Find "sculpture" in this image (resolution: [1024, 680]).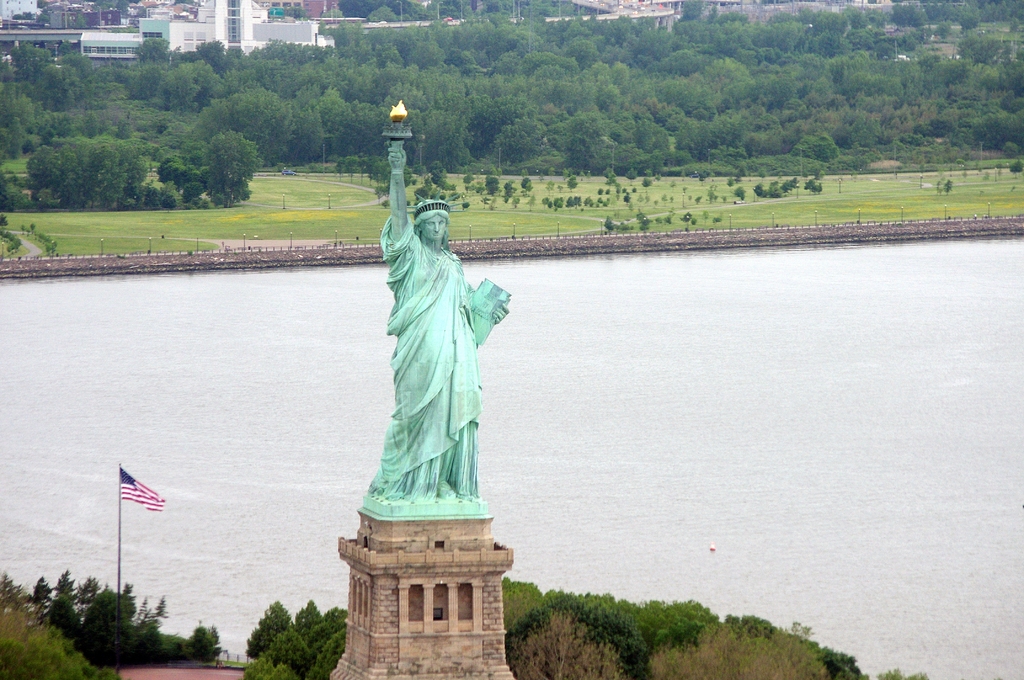
x1=359 y1=178 x2=508 y2=542.
